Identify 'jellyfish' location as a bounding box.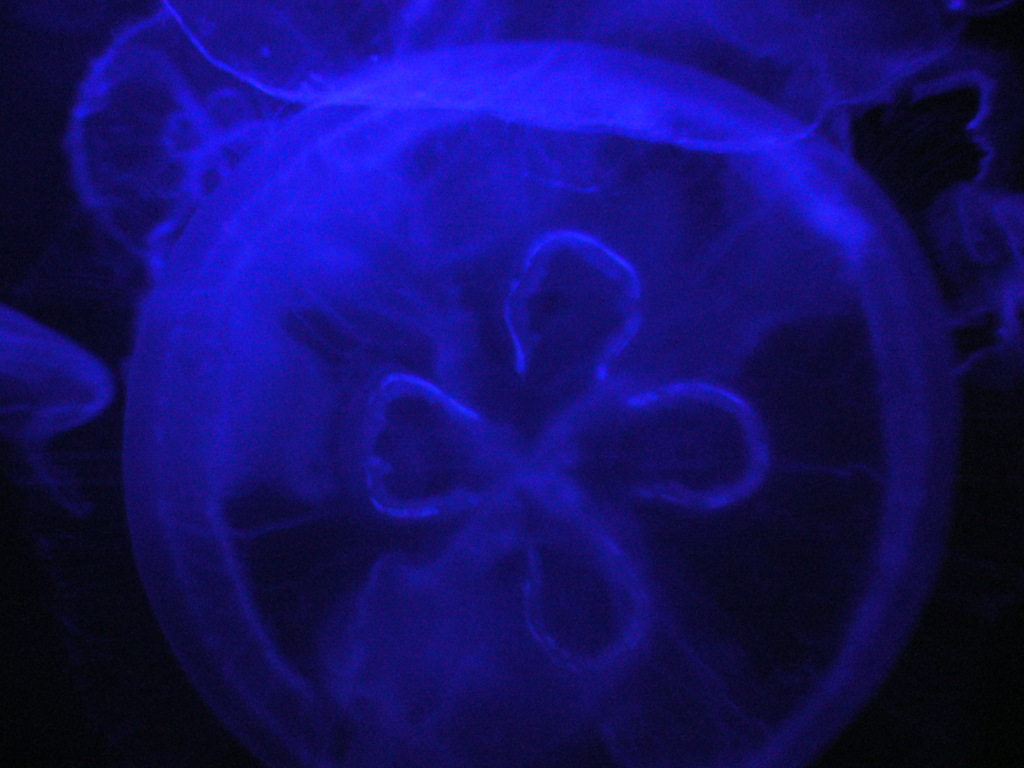
(57, 46, 928, 730).
